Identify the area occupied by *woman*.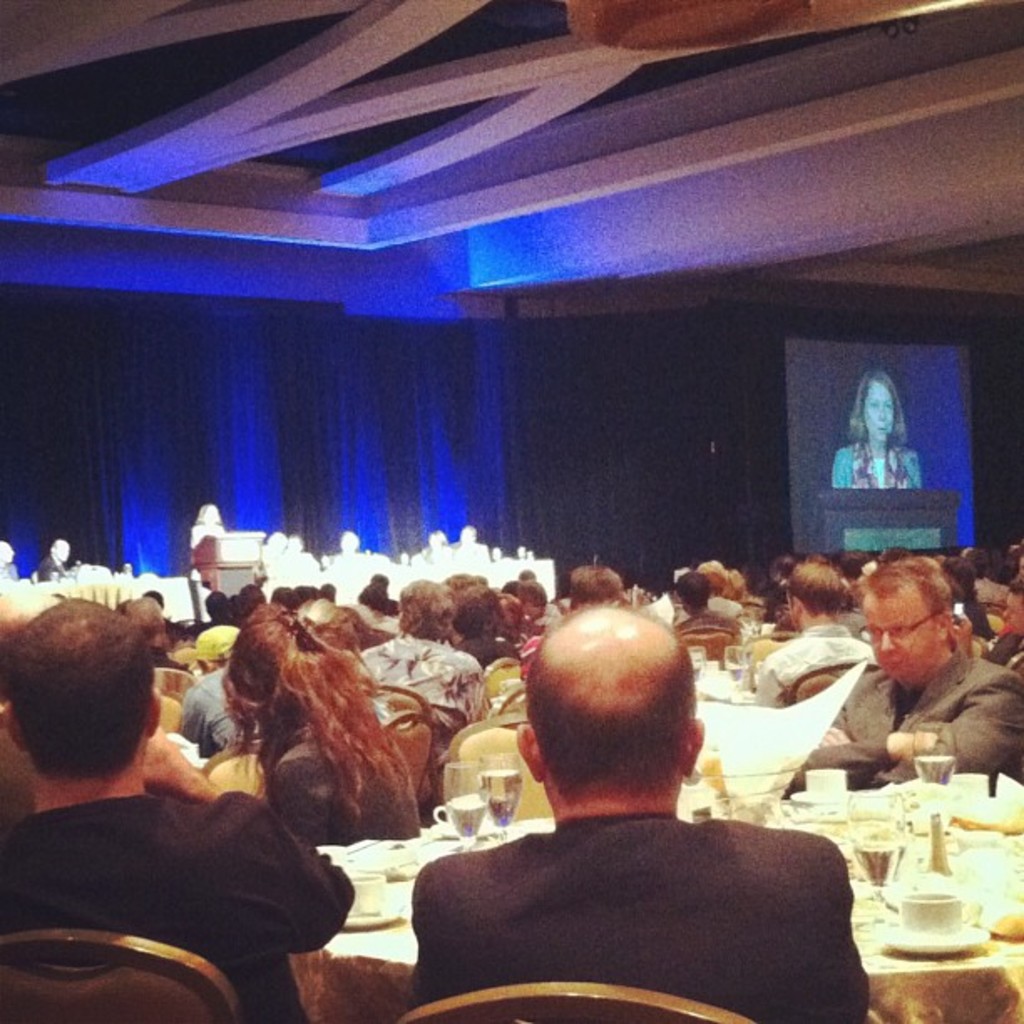
Area: <bbox>413, 524, 445, 572</bbox>.
